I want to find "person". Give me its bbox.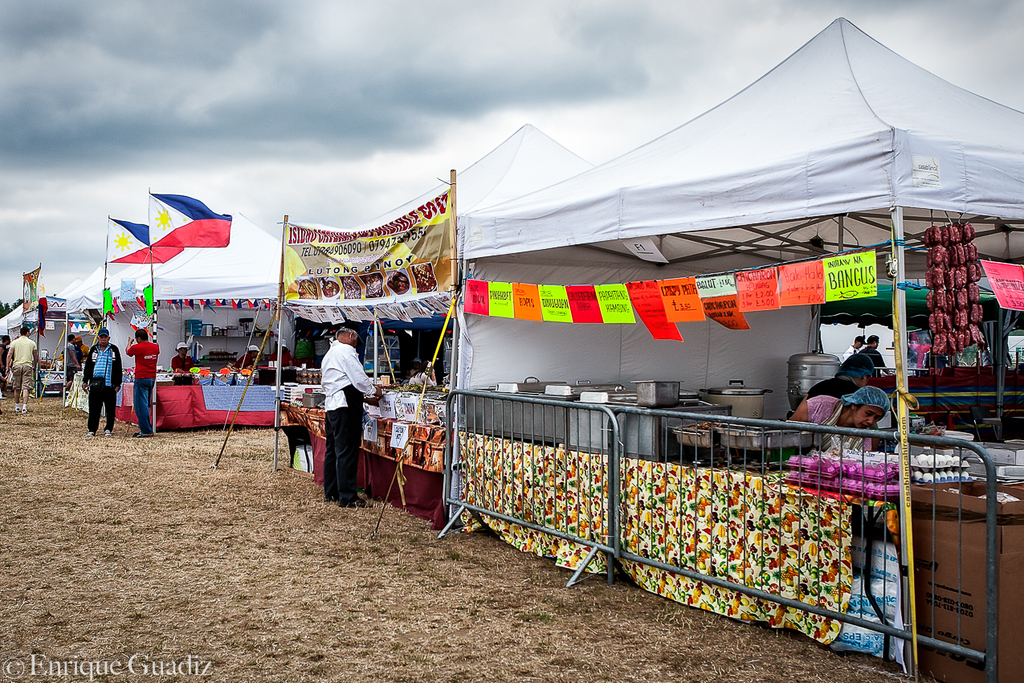
BBox(173, 342, 196, 385).
